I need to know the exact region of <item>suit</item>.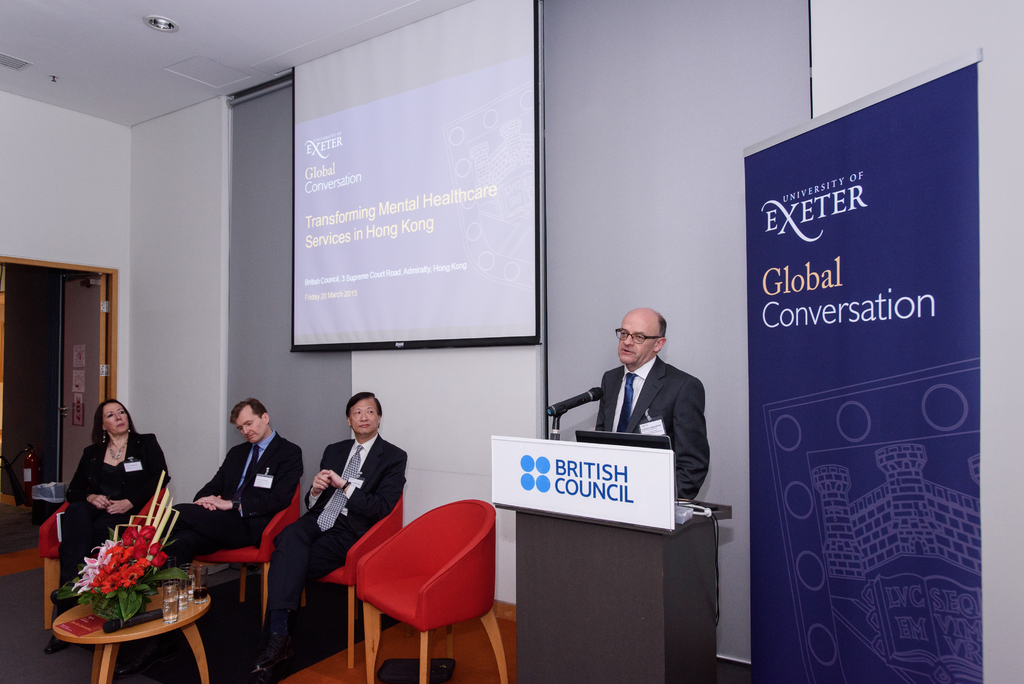
Region: [55,427,173,635].
